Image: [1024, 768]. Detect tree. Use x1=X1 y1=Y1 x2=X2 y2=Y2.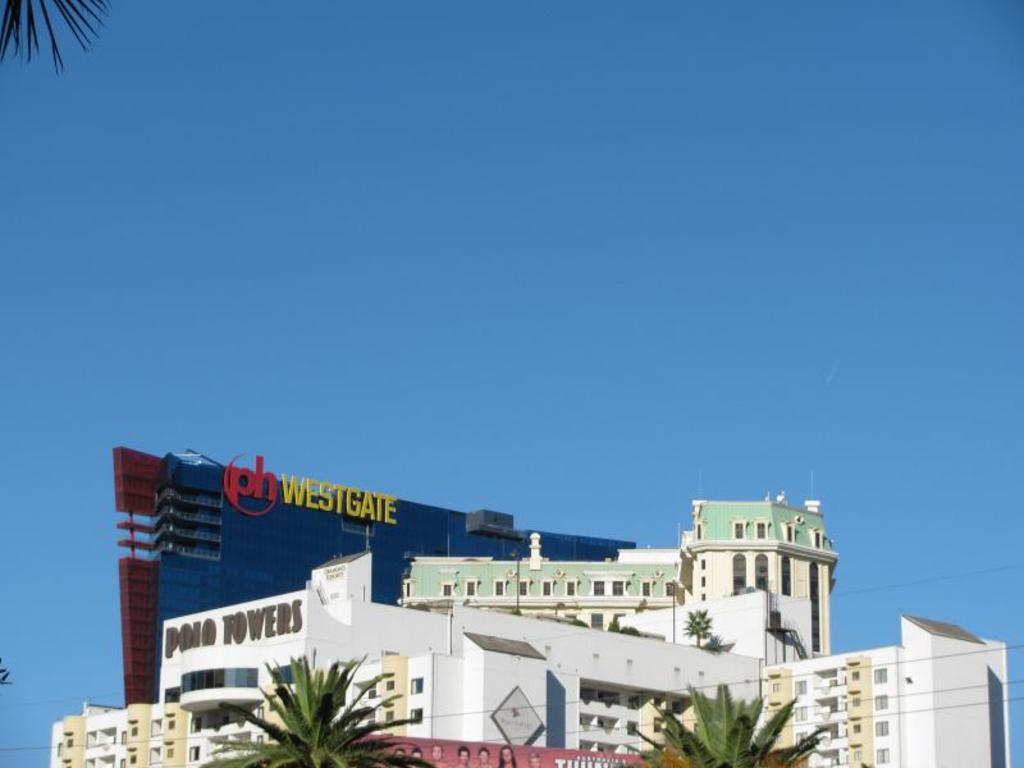
x1=626 y1=685 x2=831 y2=767.
